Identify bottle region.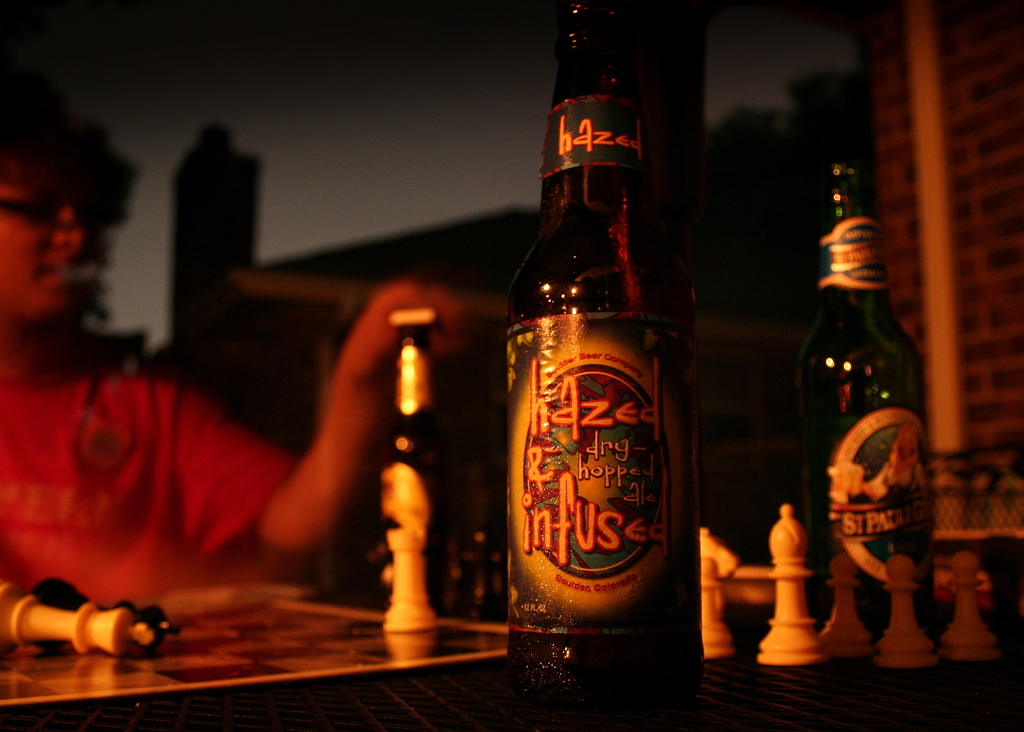
Region: (left=499, top=20, right=714, bottom=707).
